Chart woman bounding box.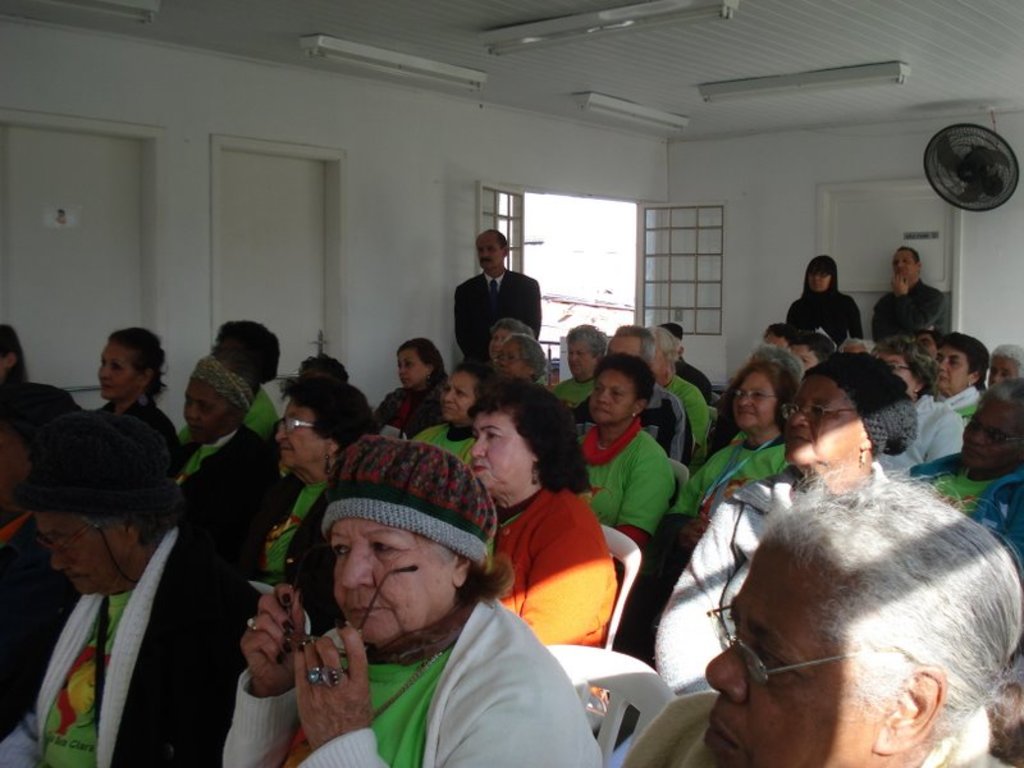
Charted: <region>929, 328, 993, 410</region>.
